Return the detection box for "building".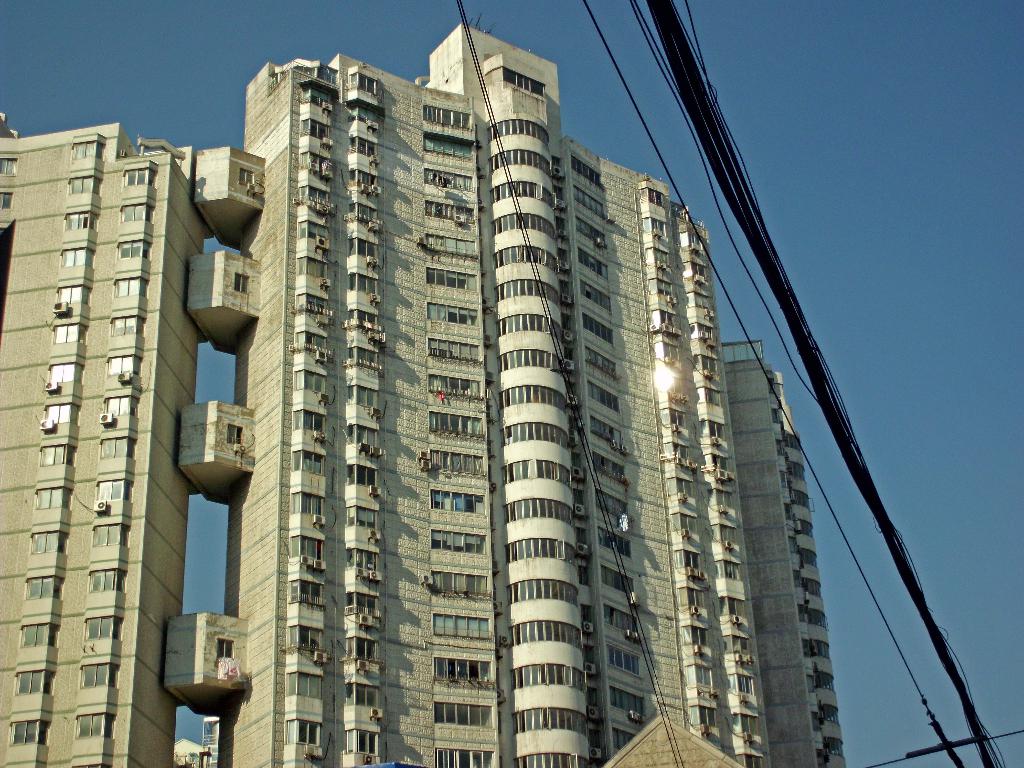
0,25,848,767.
